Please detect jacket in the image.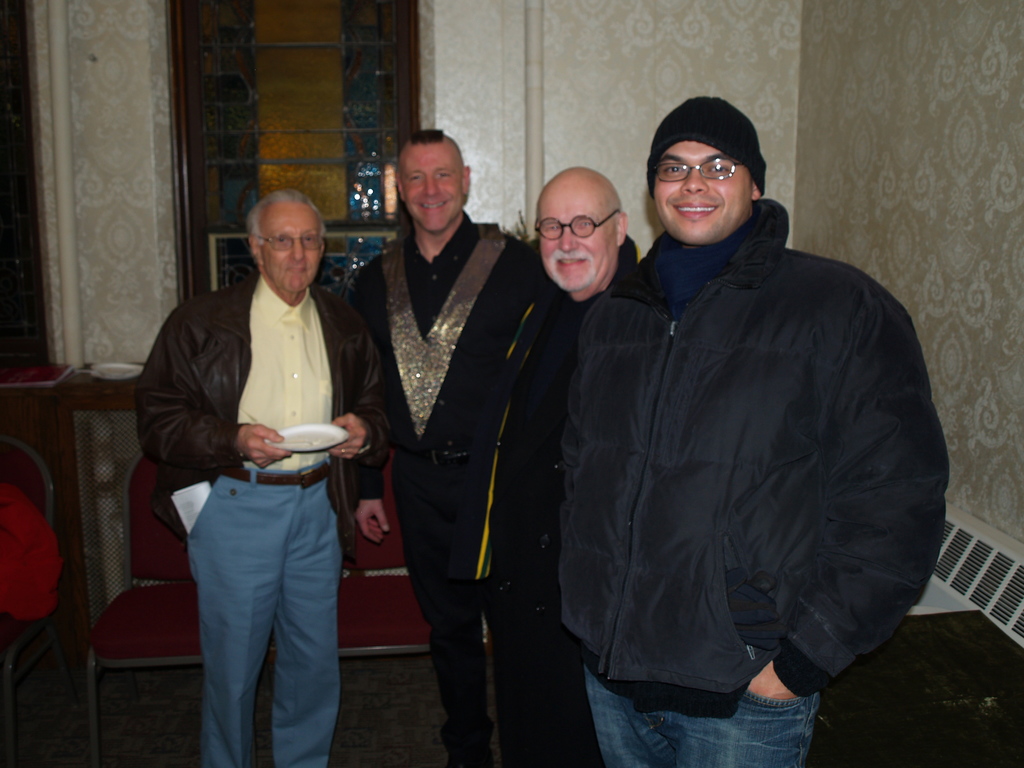
x1=545 y1=129 x2=932 y2=701.
